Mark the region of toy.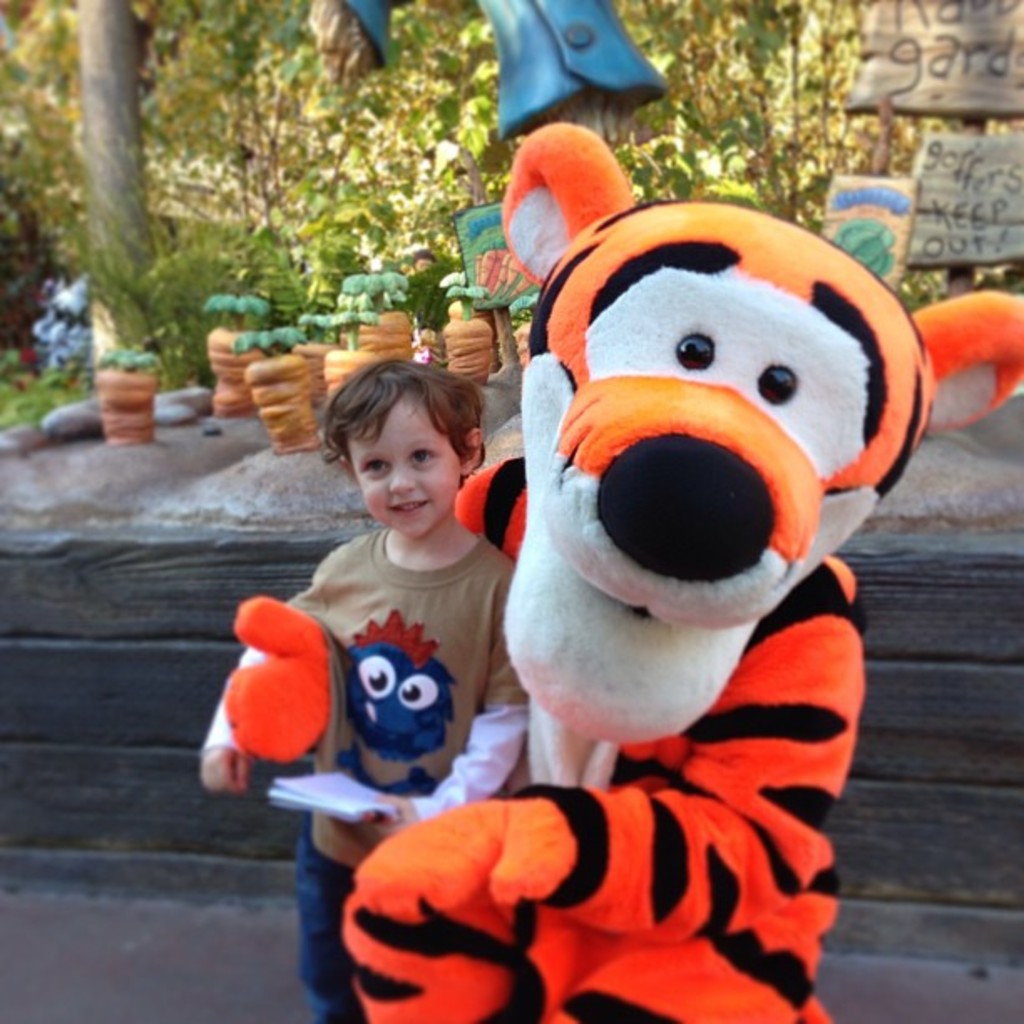
Region: BBox(338, 266, 413, 365).
